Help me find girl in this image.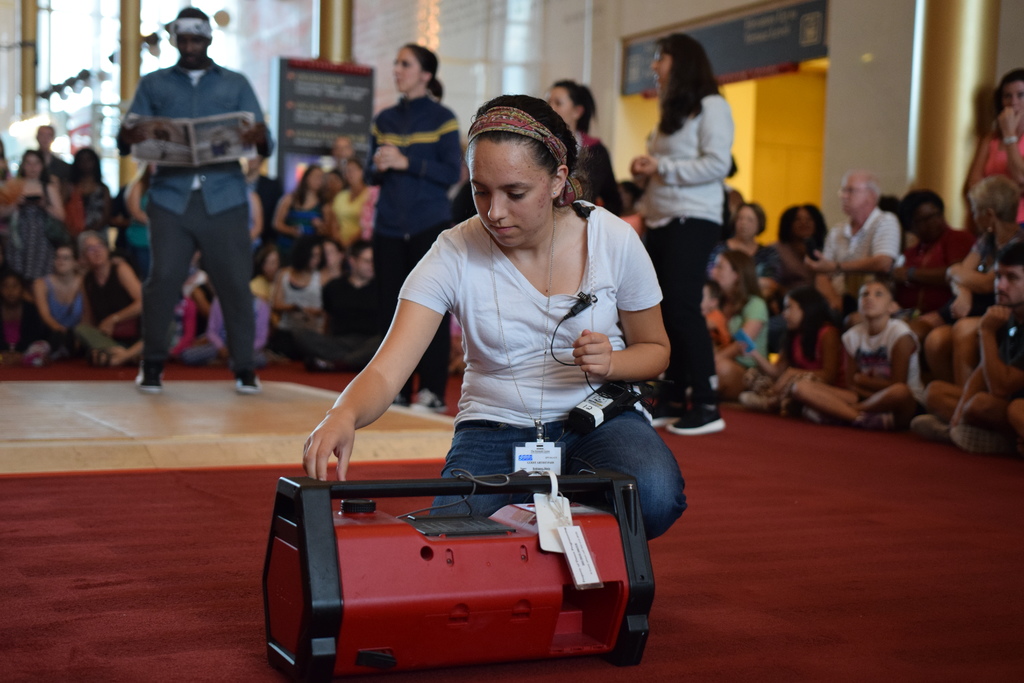
Found it: bbox=[305, 94, 696, 537].
